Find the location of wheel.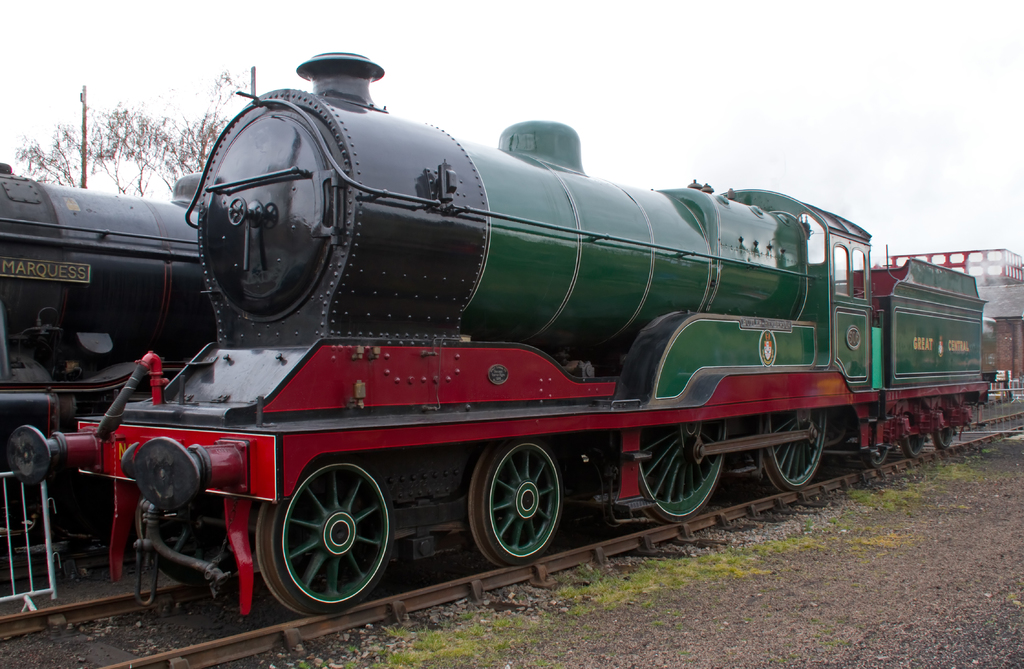
Location: {"left": 751, "top": 407, "right": 833, "bottom": 493}.
